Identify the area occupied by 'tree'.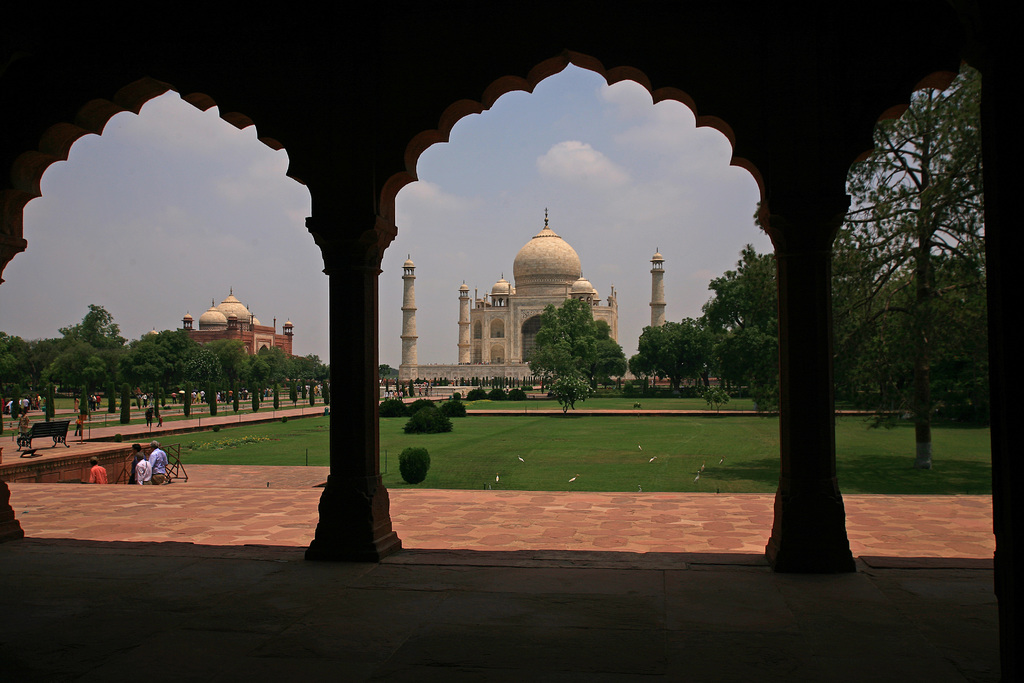
Area: pyautogui.locateOnScreen(619, 315, 708, 397).
